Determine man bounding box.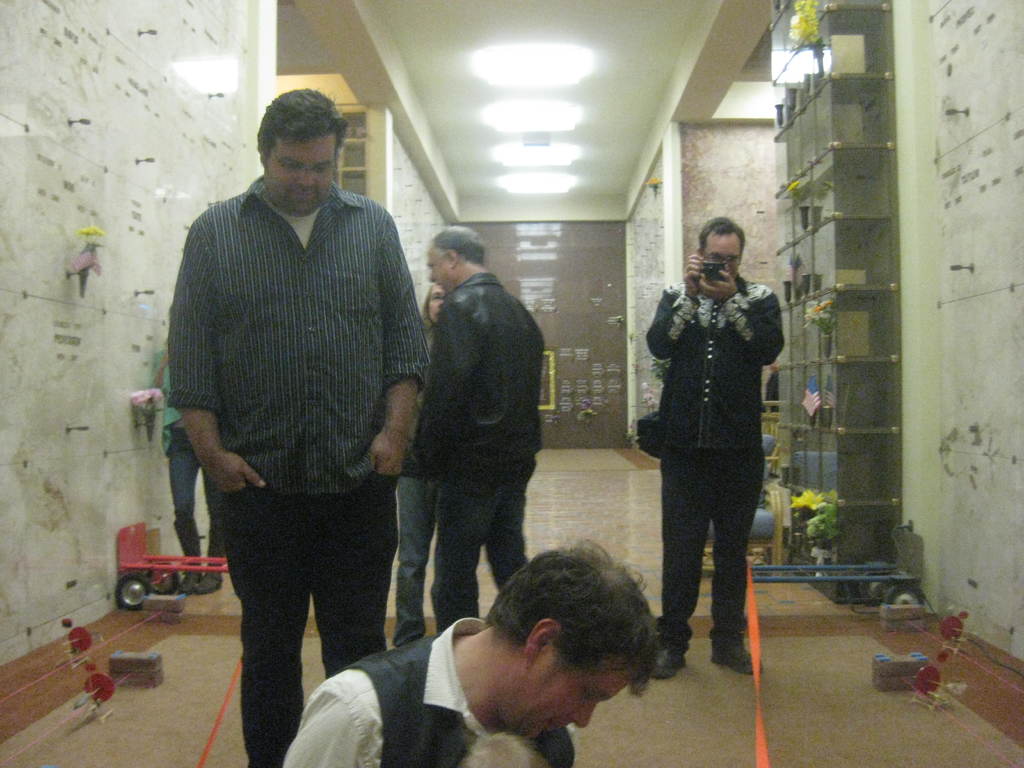
Determined: select_region(639, 208, 788, 683).
